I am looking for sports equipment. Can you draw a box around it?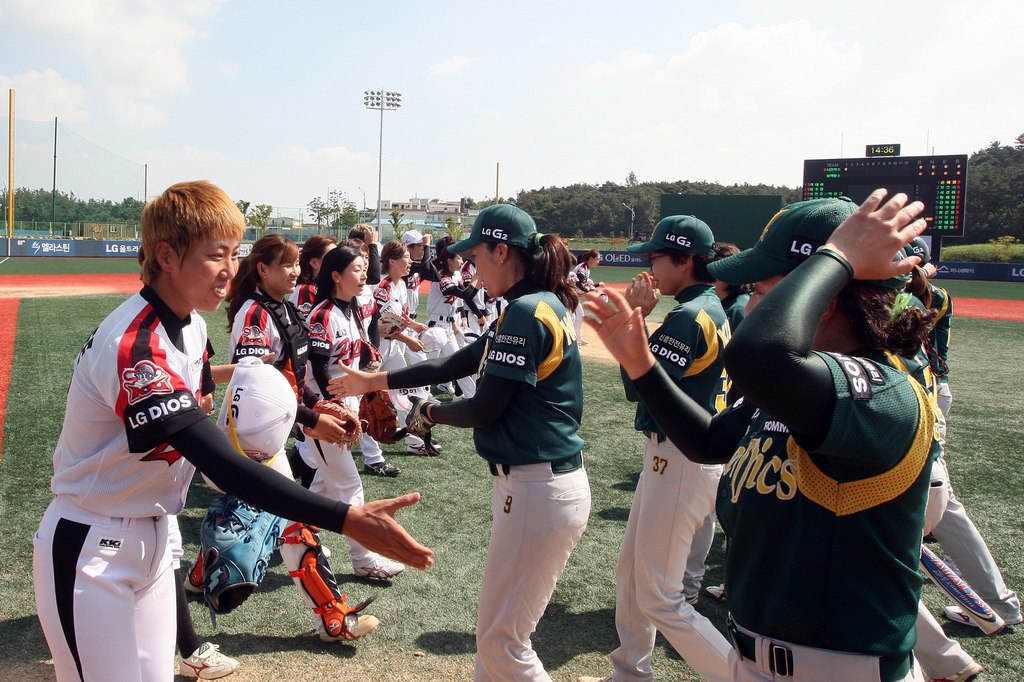
Sure, the bounding box is x1=275 y1=521 x2=374 y2=645.
